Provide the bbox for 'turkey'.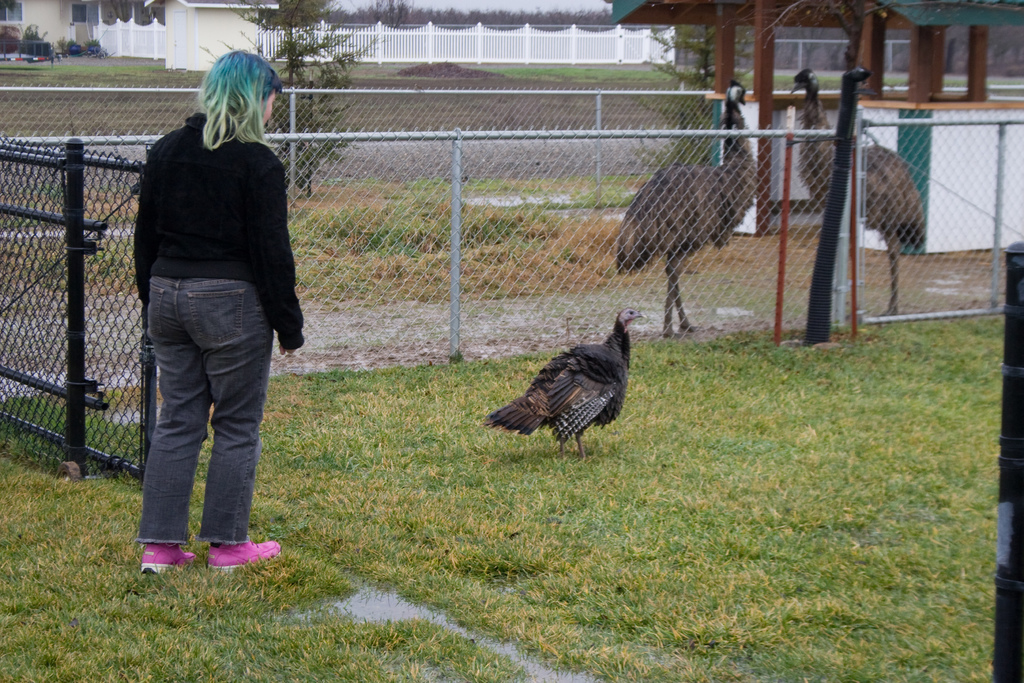
<region>484, 311, 644, 457</region>.
